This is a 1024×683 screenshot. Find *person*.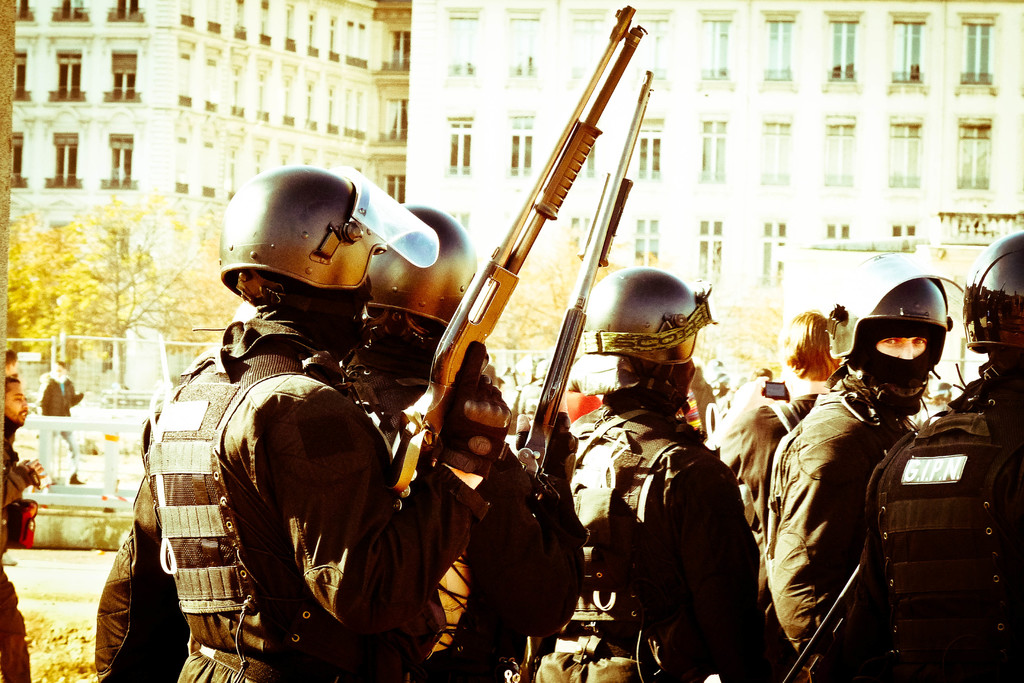
Bounding box: region(95, 163, 512, 682).
